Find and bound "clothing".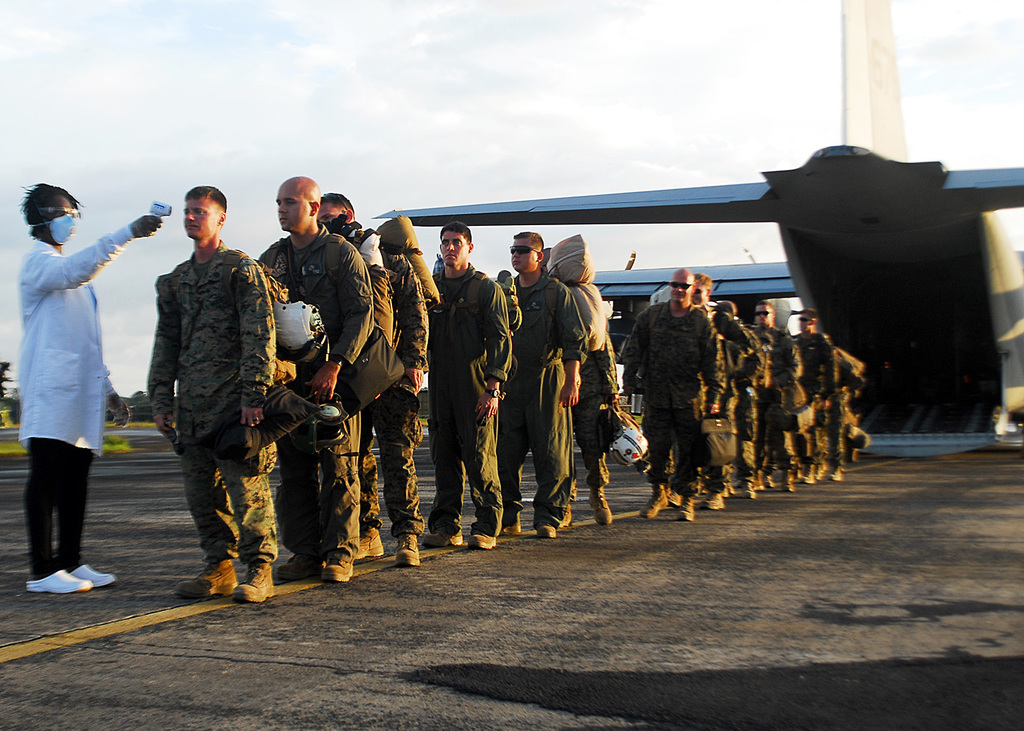
Bound: 146, 240, 275, 564.
